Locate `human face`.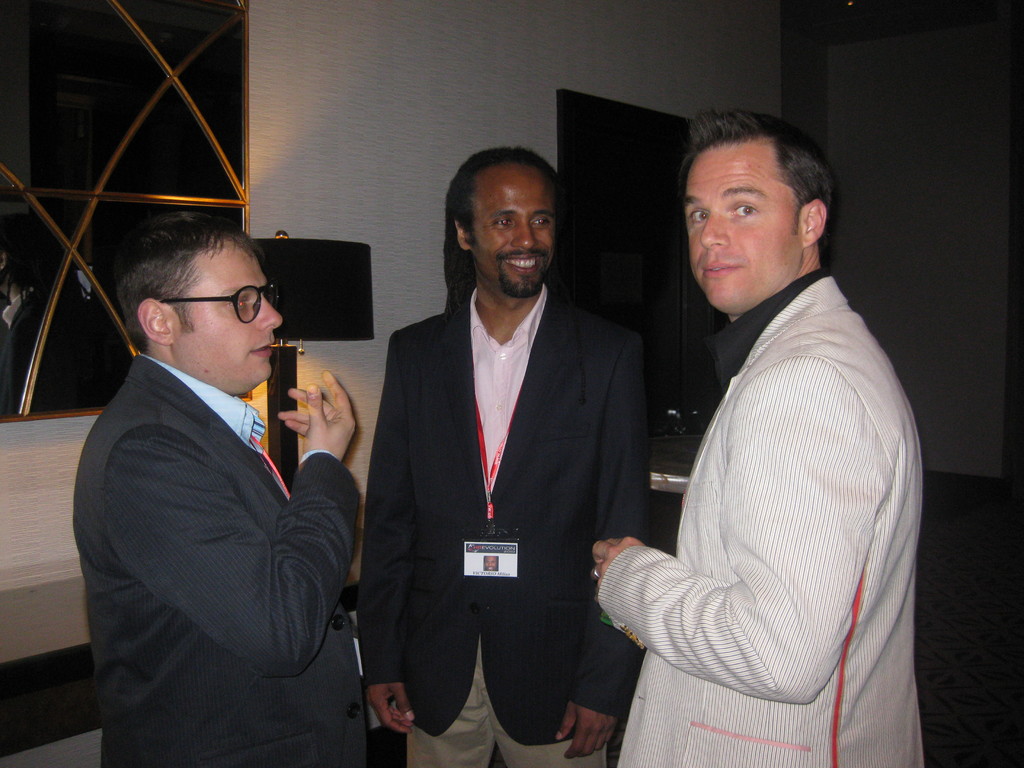
Bounding box: Rect(673, 143, 805, 314).
